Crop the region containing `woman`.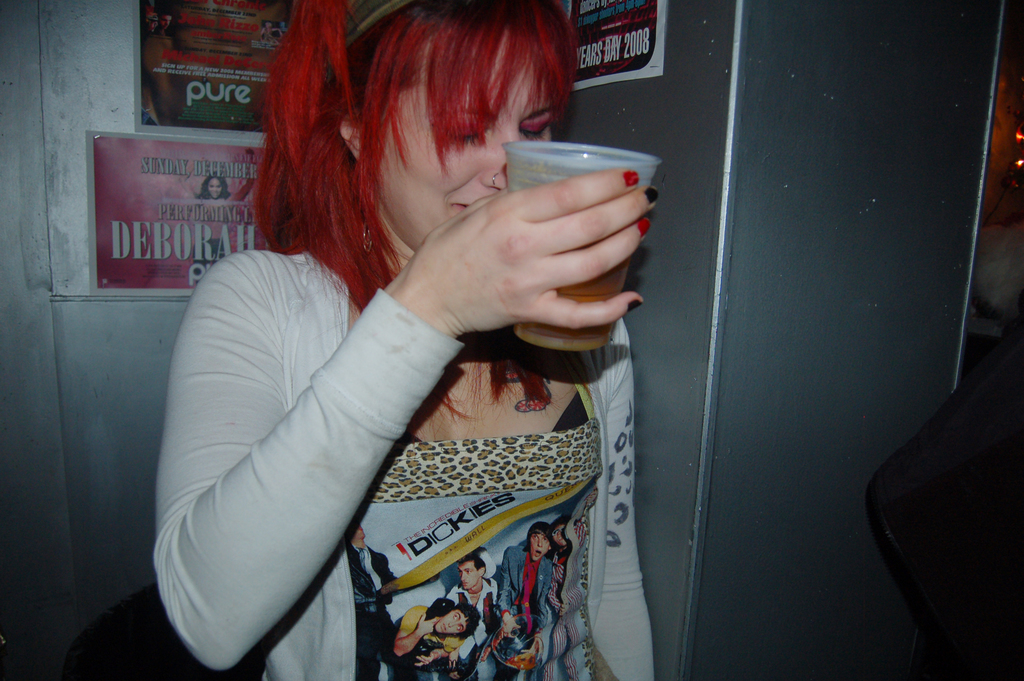
Crop region: {"x1": 195, "y1": 165, "x2": 234, "y2": 202}.
